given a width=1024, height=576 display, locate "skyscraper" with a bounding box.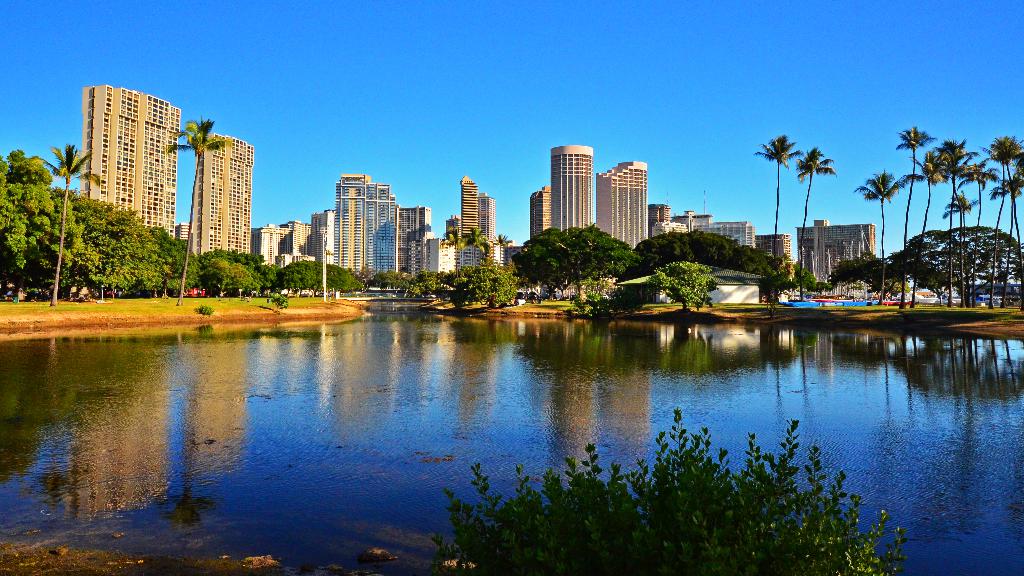
Located: rect(474, 188, 502, 257).
